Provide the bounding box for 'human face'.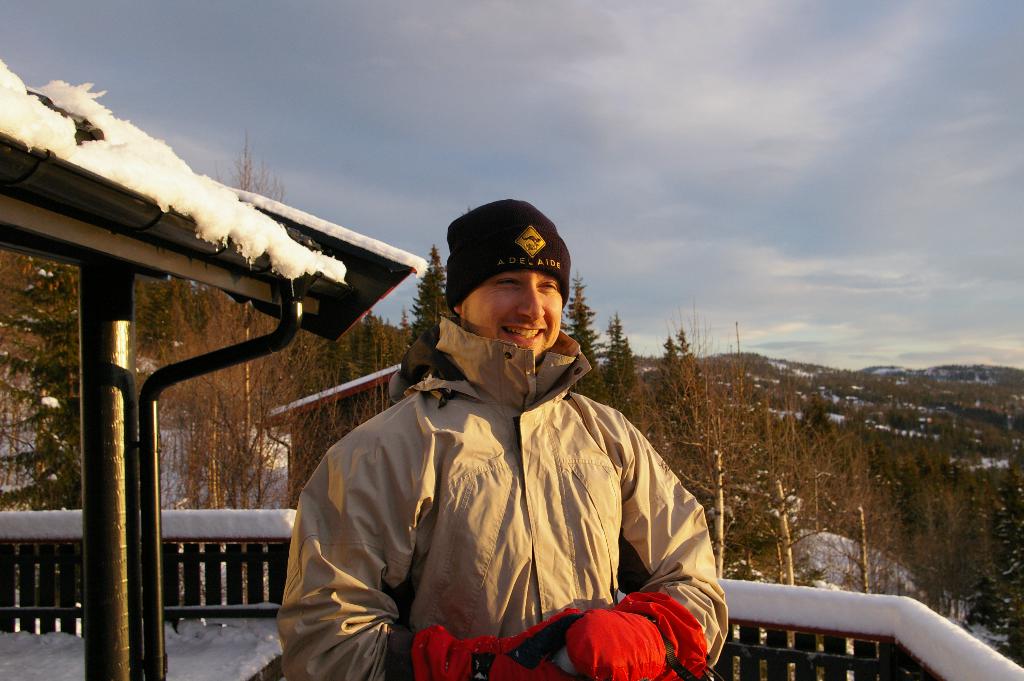
460, 268, 564, 364.
